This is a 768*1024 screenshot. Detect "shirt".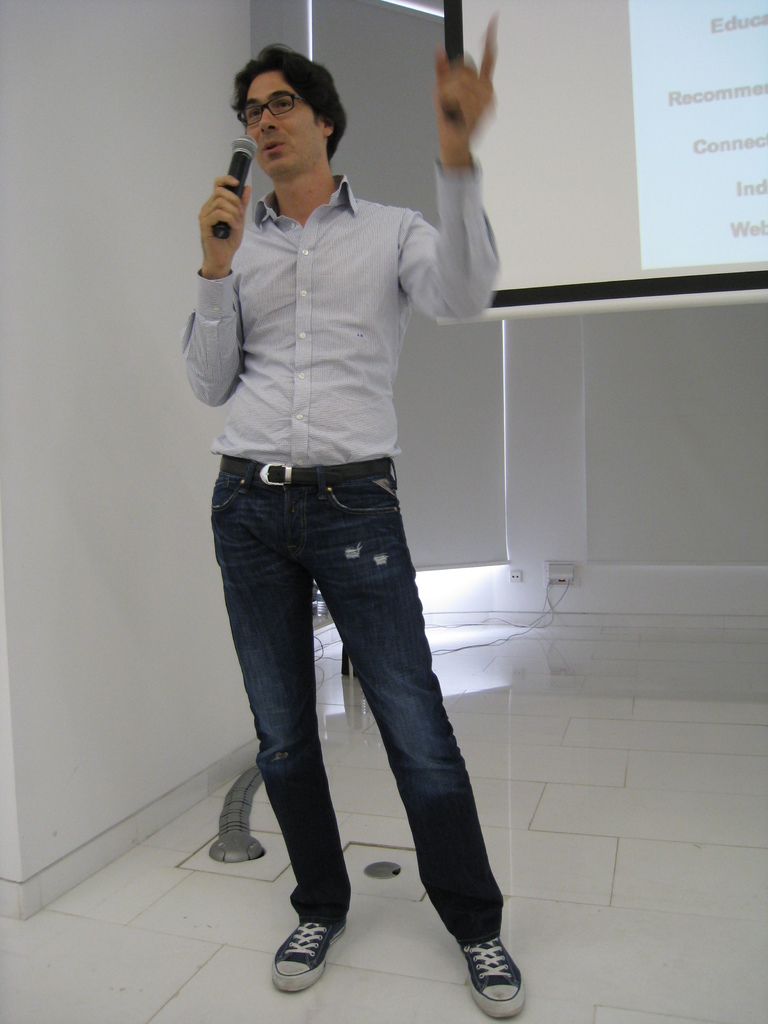
x1=180, y1=157, x2=499, y2=464.
